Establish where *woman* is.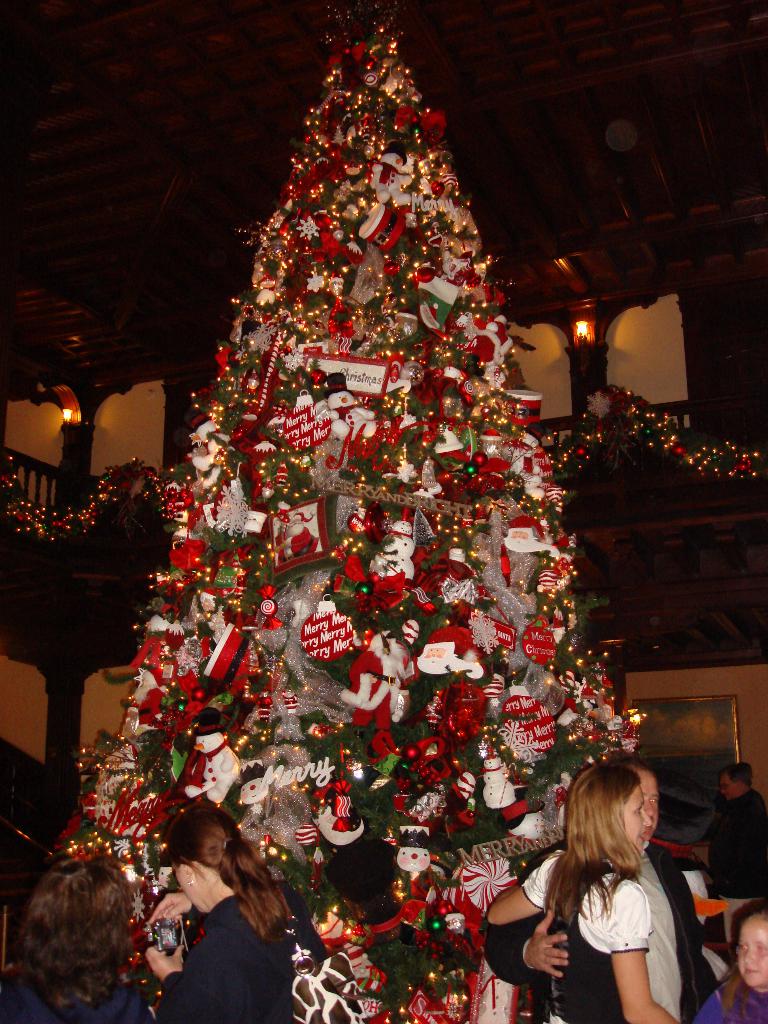
Established at 143, 796, 287, 1023.
